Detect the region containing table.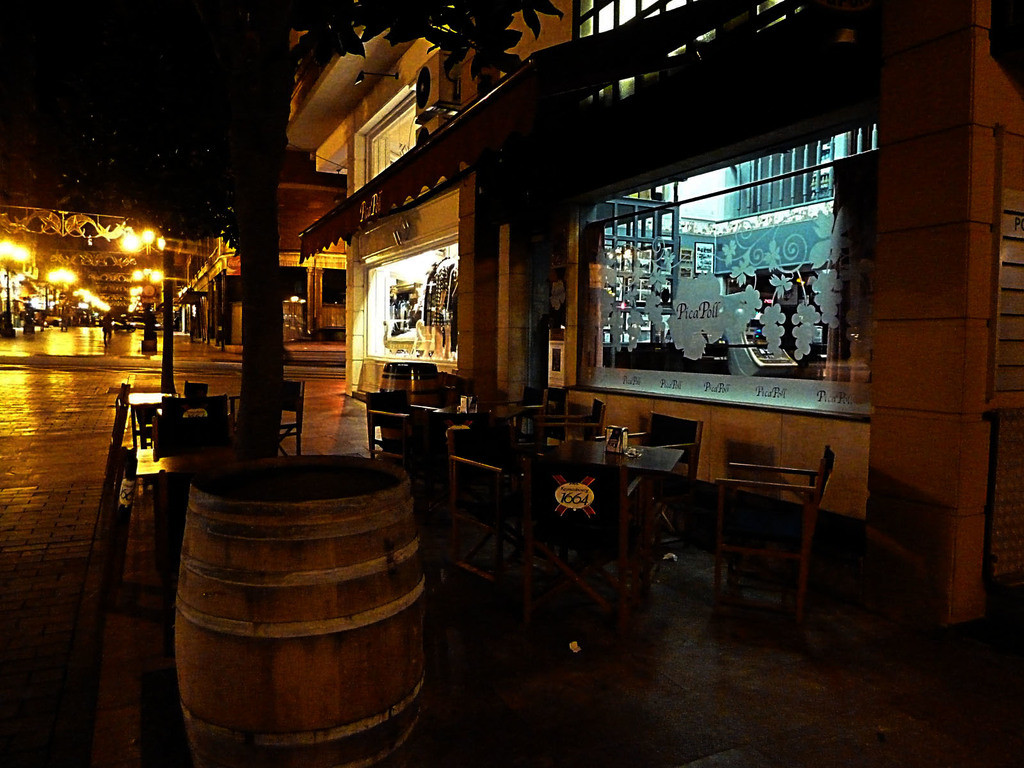
box=[529, 433, 687, 632].
